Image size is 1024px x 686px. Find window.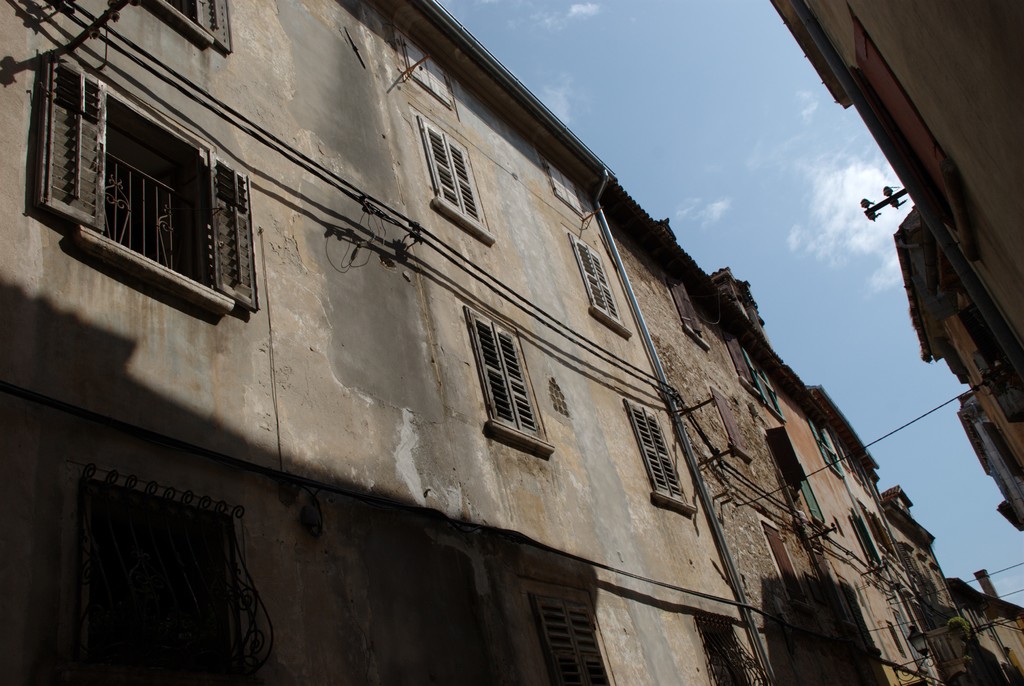
[399,33,451,111].
